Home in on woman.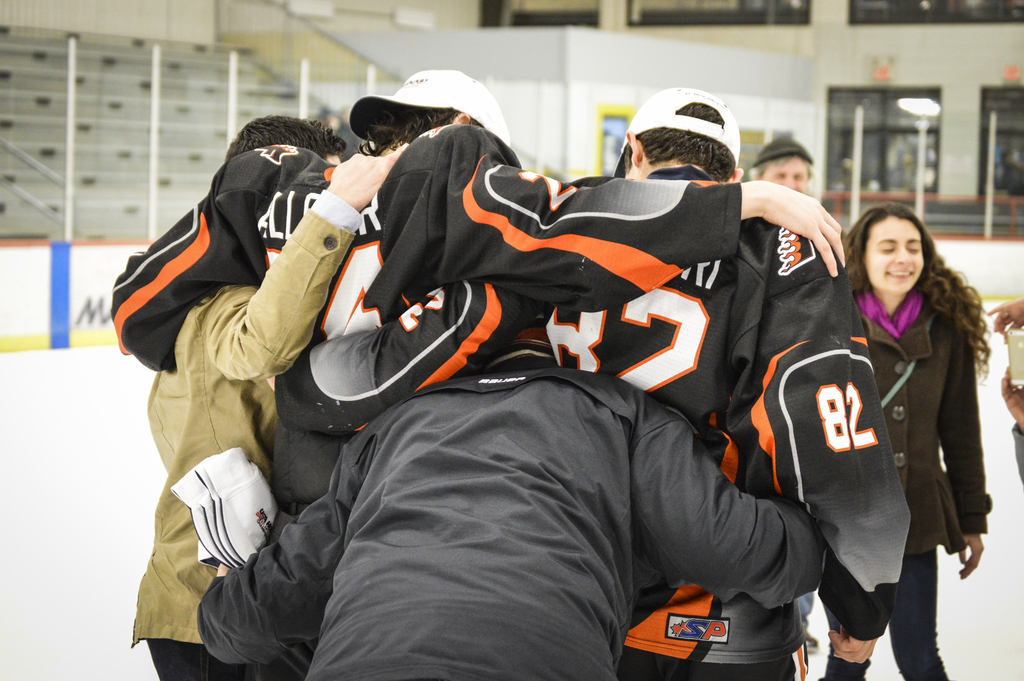
Homed in at x1=812 y1=201 x2=996 y2=680.
